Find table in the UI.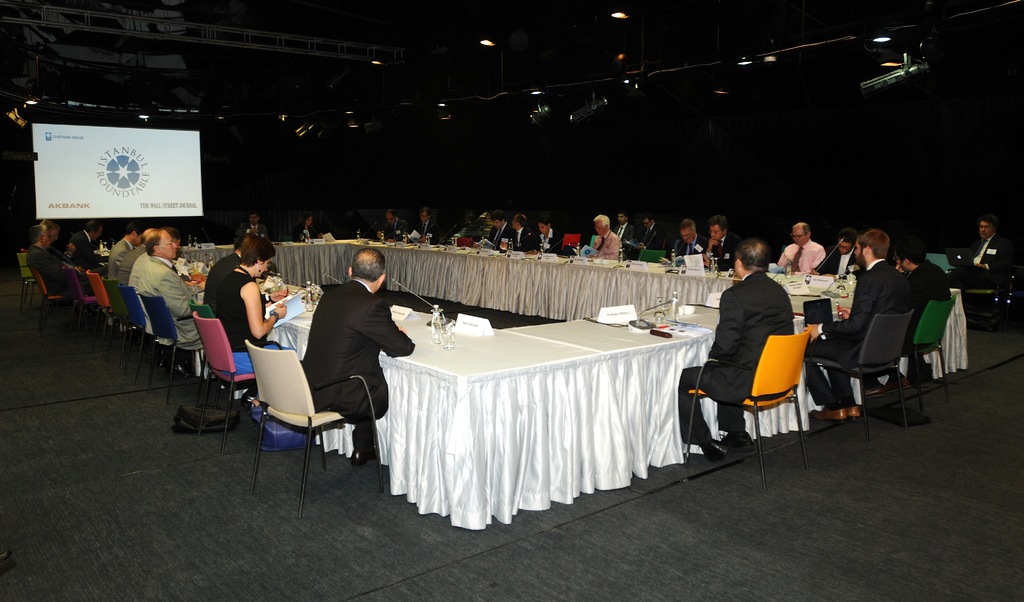
UI element at (x1=181, y1=278, x2=971, y2=530).
